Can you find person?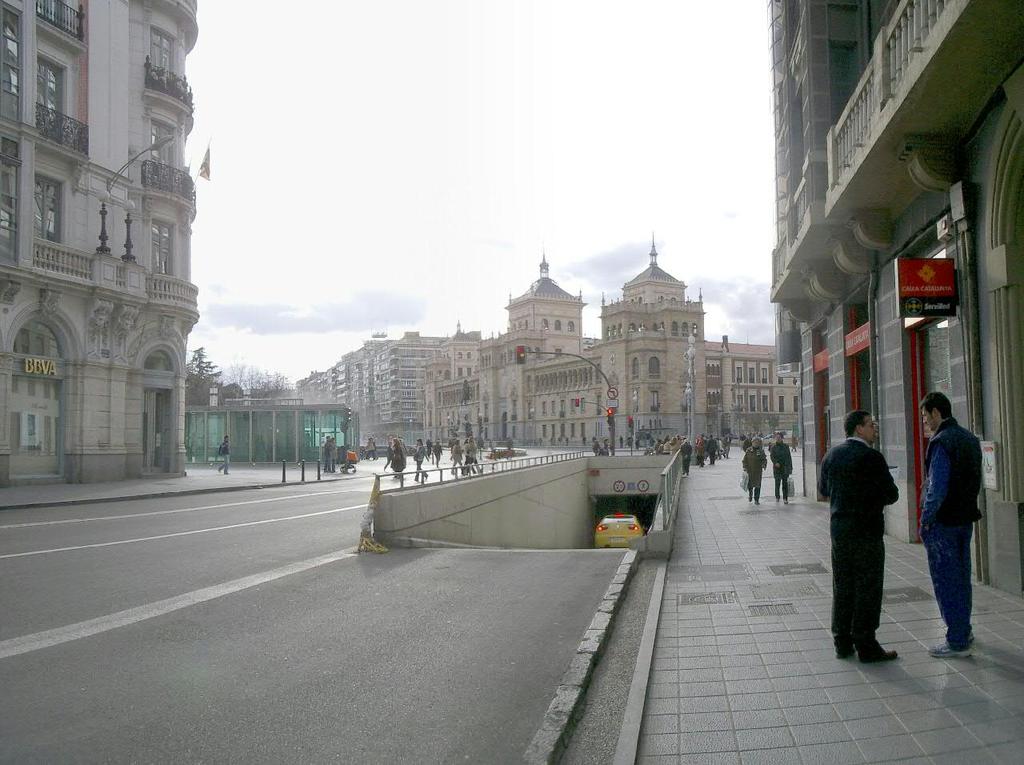
Yes, bounding box: select_region(694, 431, 707, 466).
